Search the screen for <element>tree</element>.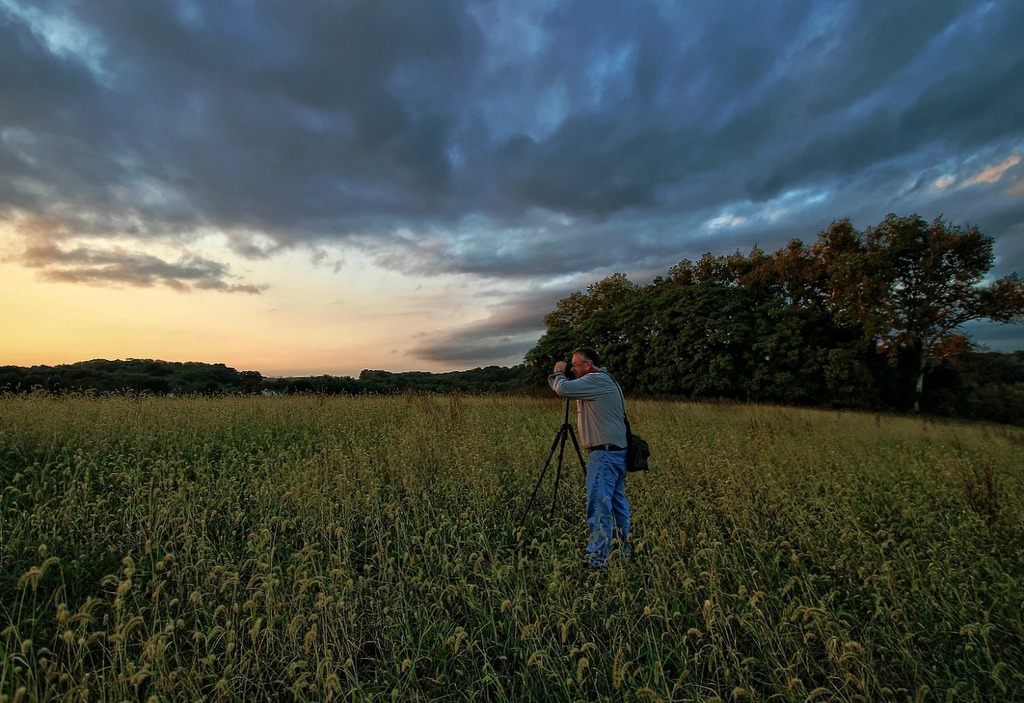
Found at Rect(505, 210, 1023, 441).
